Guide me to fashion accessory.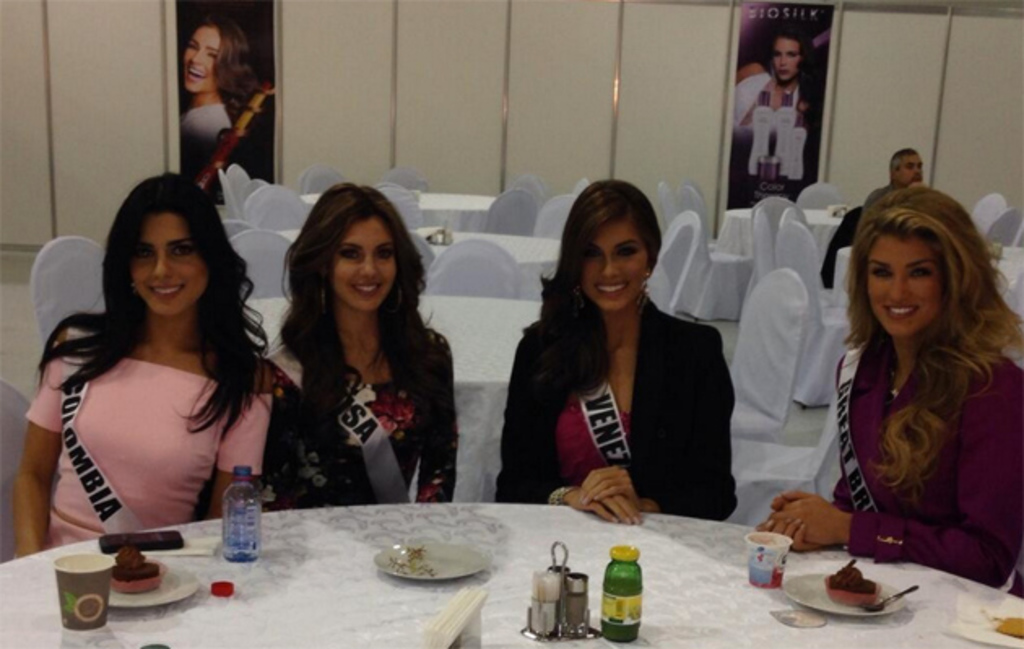
Guidance: 390/286/400/304.
